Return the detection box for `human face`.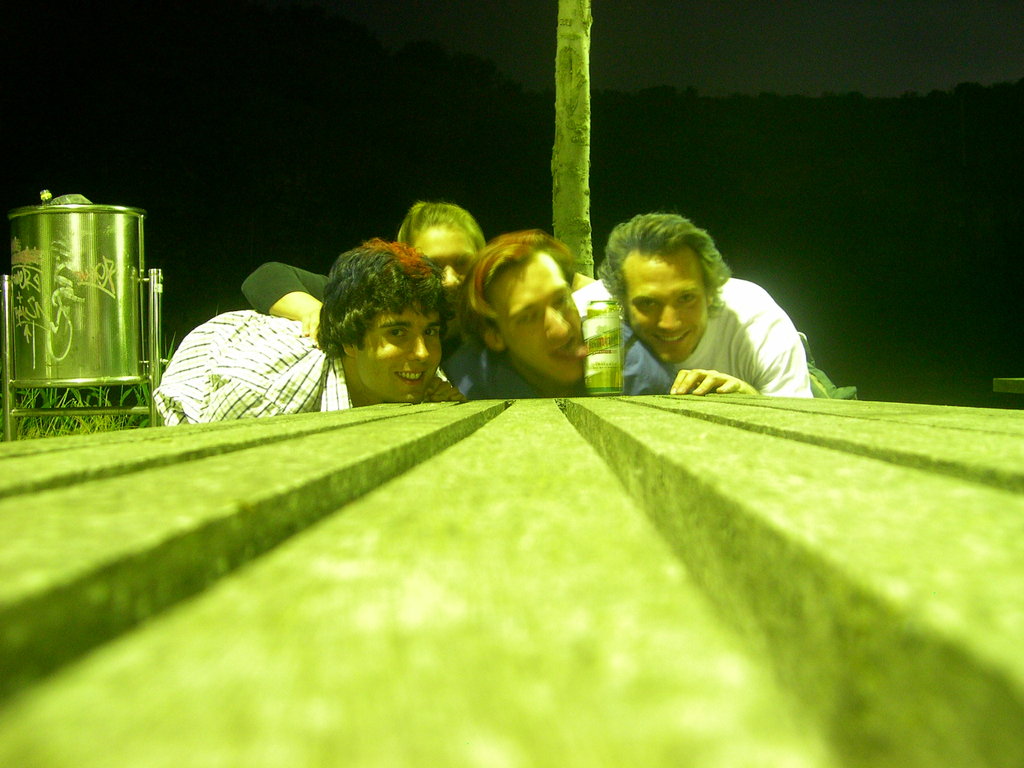
[484,248,594,383].
